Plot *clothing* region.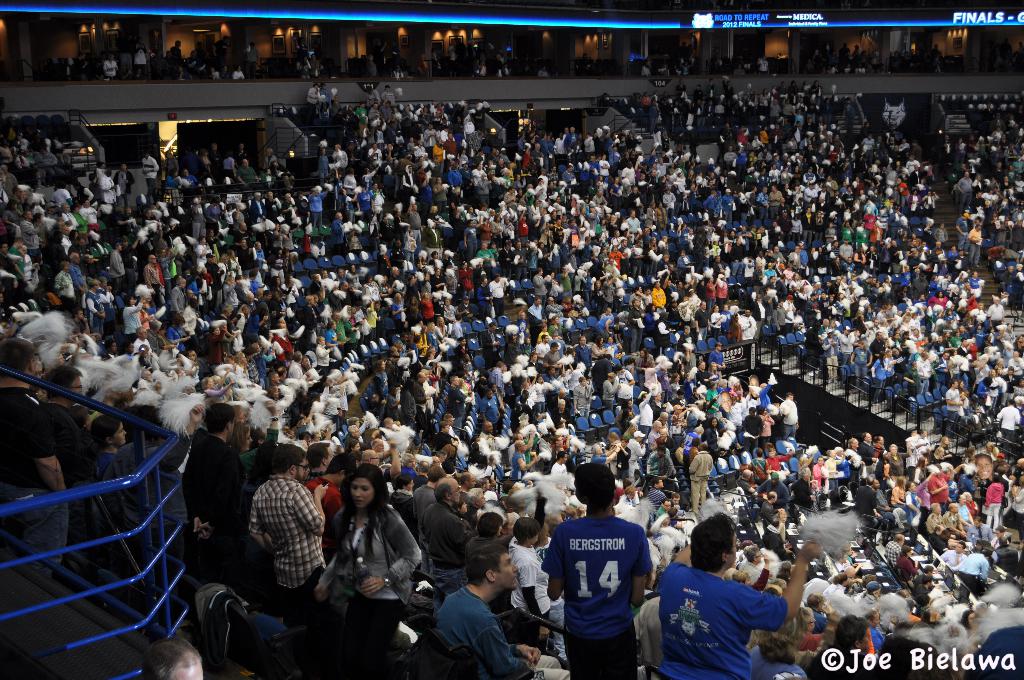
Plotted at <box>372,368,390,408</box>.
